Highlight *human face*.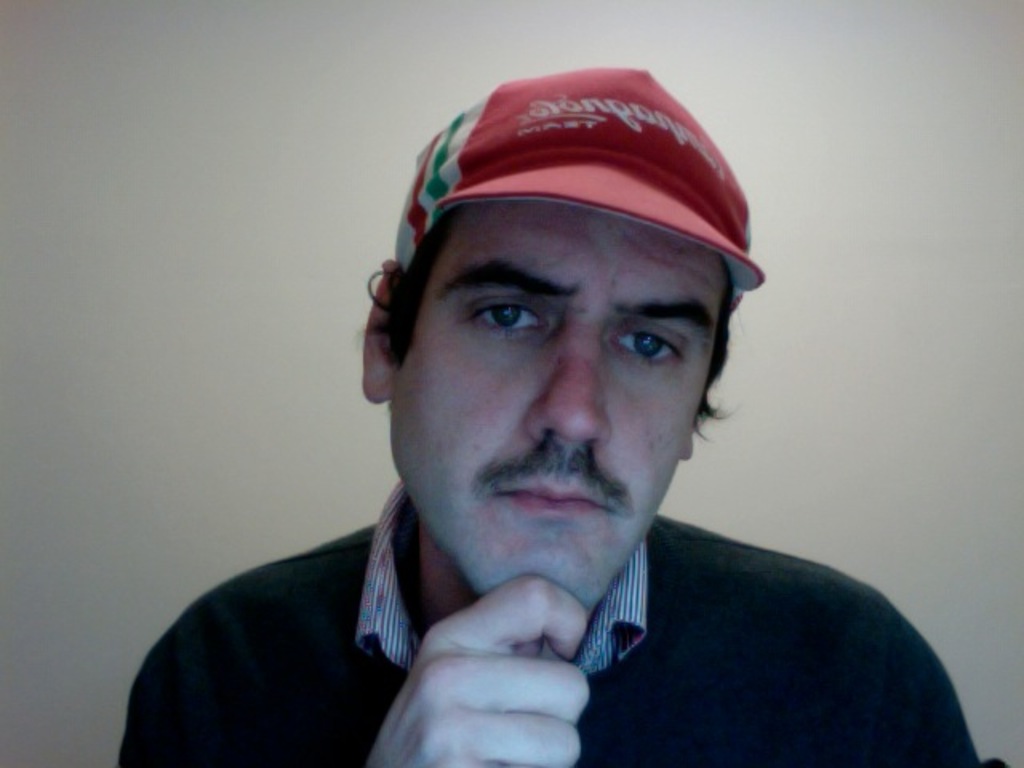
Highlighted region: <region>392, 203, 718, 611</region>.
